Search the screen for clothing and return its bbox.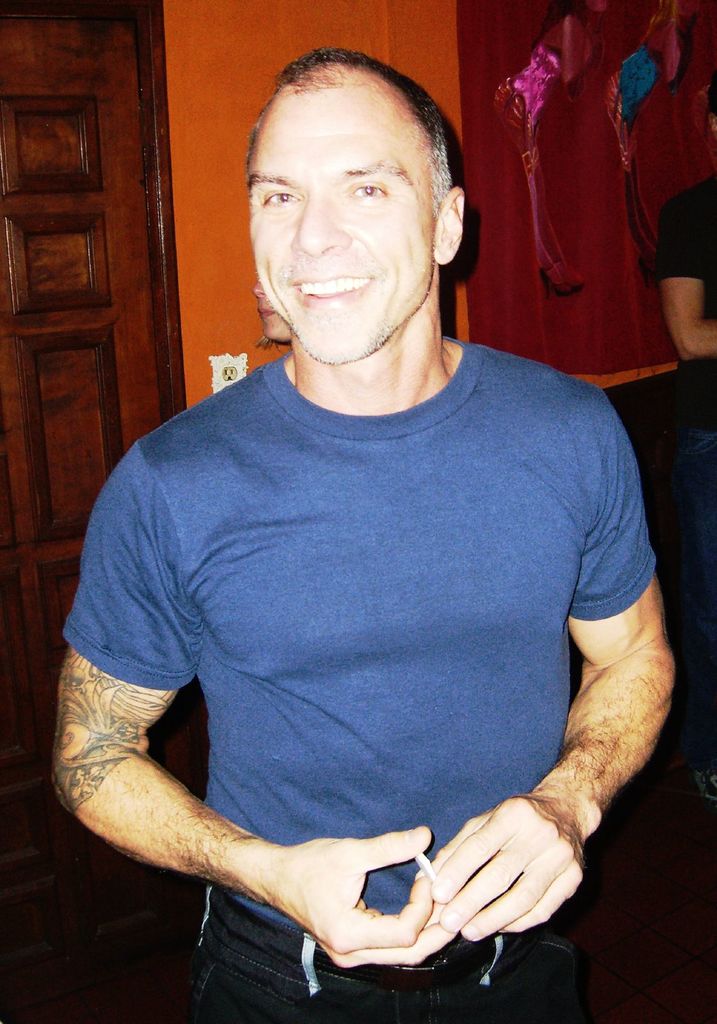
Found: box=[70, 255, 661, 1009].
